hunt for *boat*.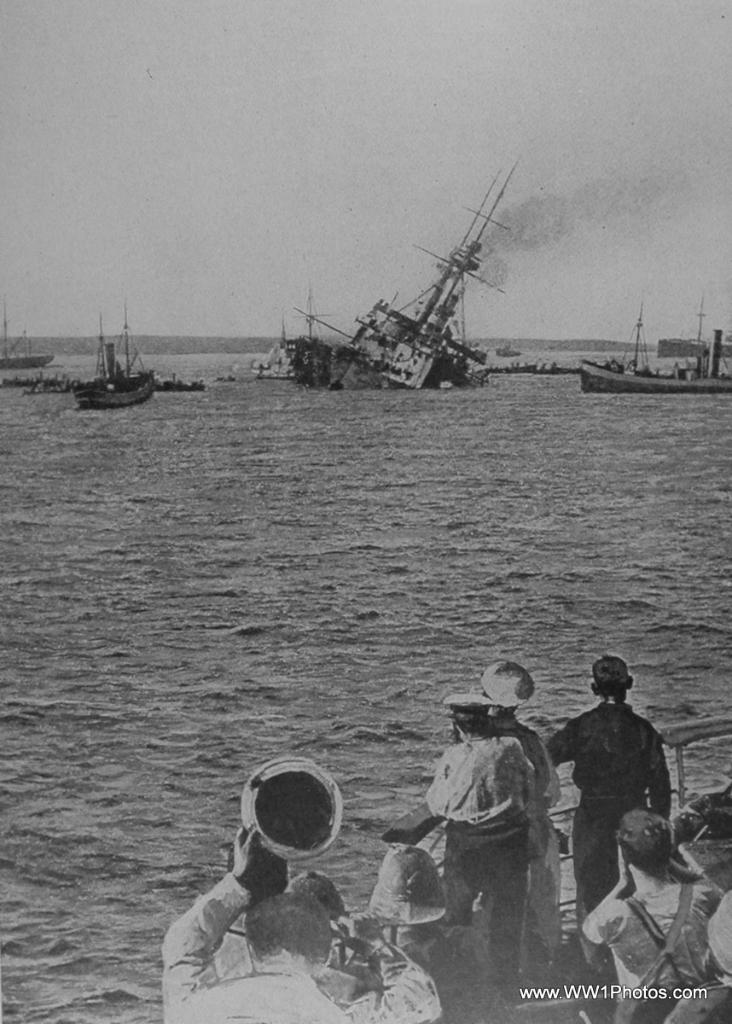
Hunted down at 587 301 731 393.
